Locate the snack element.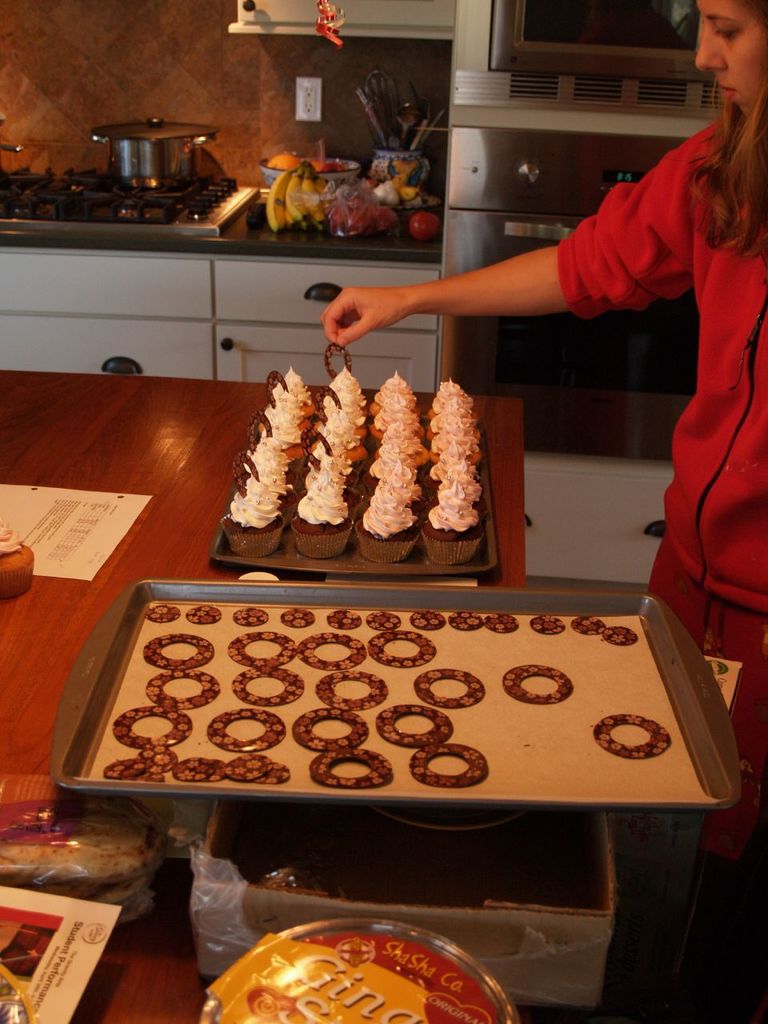
Element bbox: <box>309,750,394,786</box>.
